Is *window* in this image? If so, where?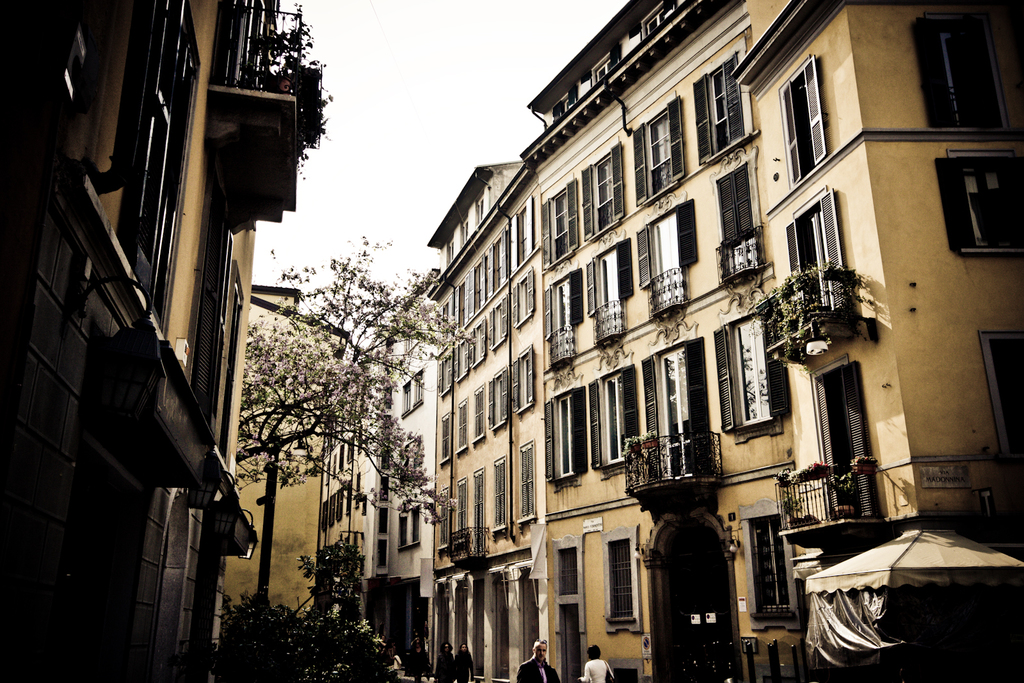
Yes, at 581, 147, 627, 241.
